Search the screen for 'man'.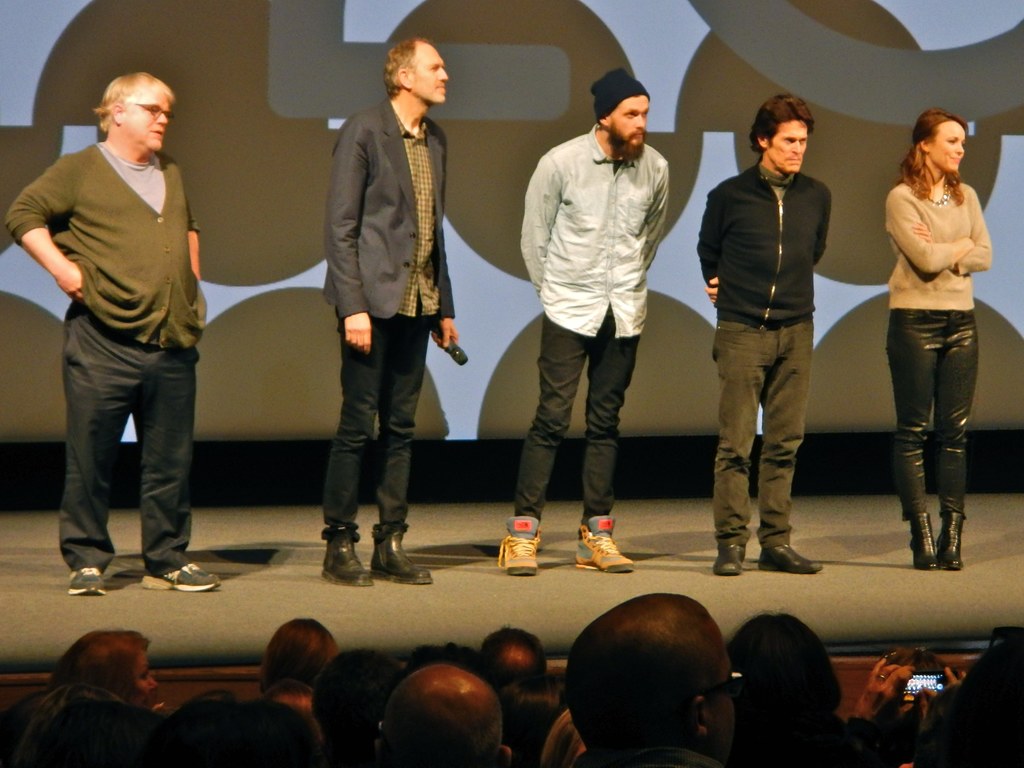
Found at 310, 35, 461, 595.
